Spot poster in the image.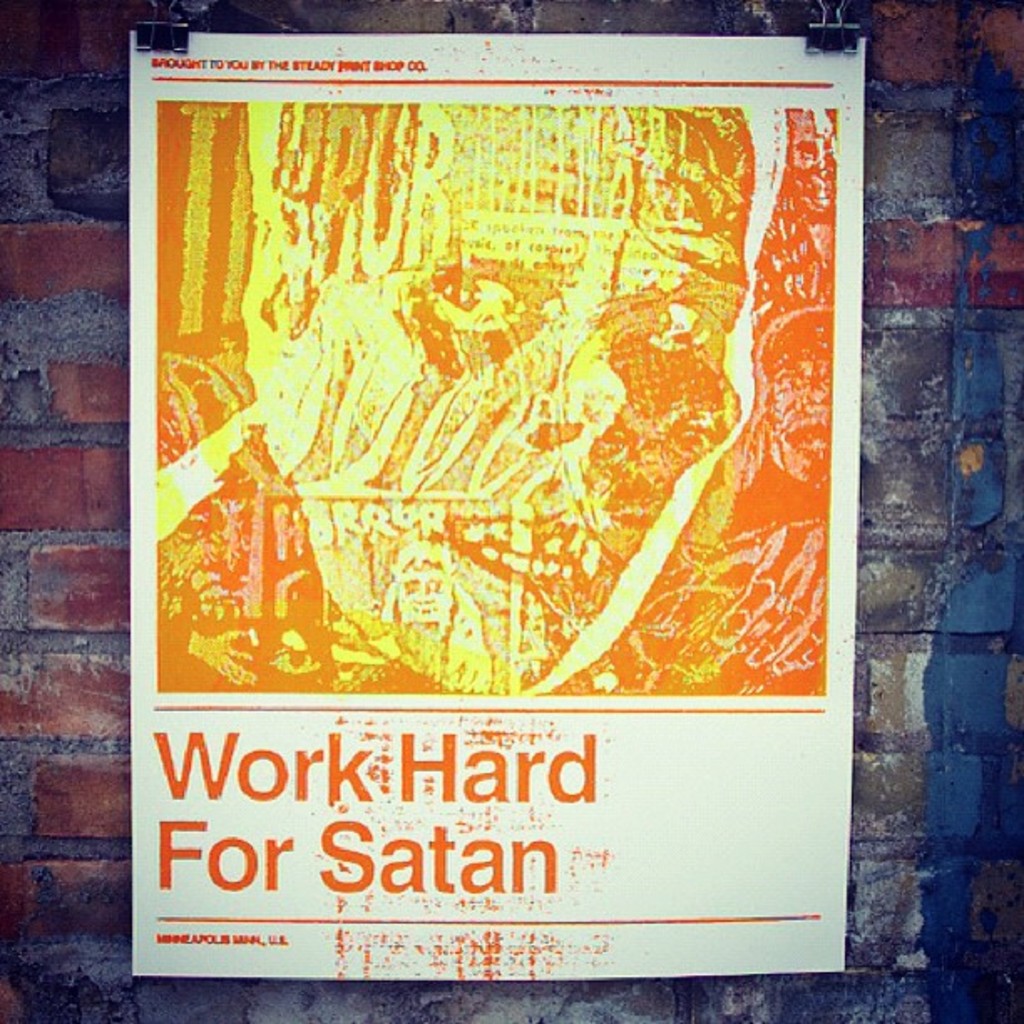
poster found at (131,30,862,974).
